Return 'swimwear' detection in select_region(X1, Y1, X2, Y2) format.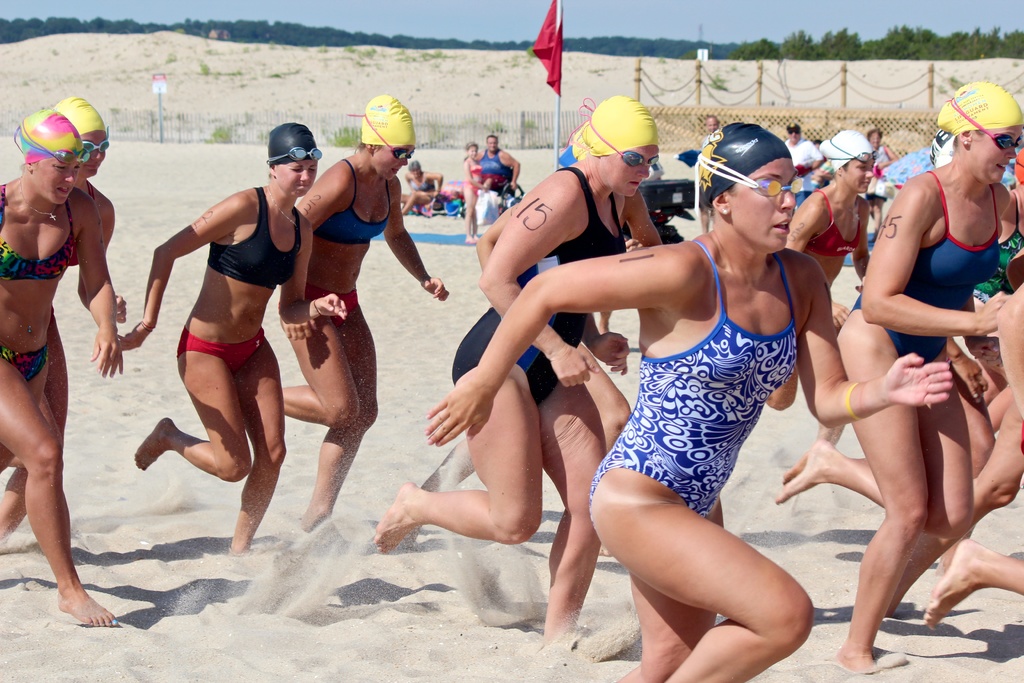
select_region(321, 154, 399, 247).
